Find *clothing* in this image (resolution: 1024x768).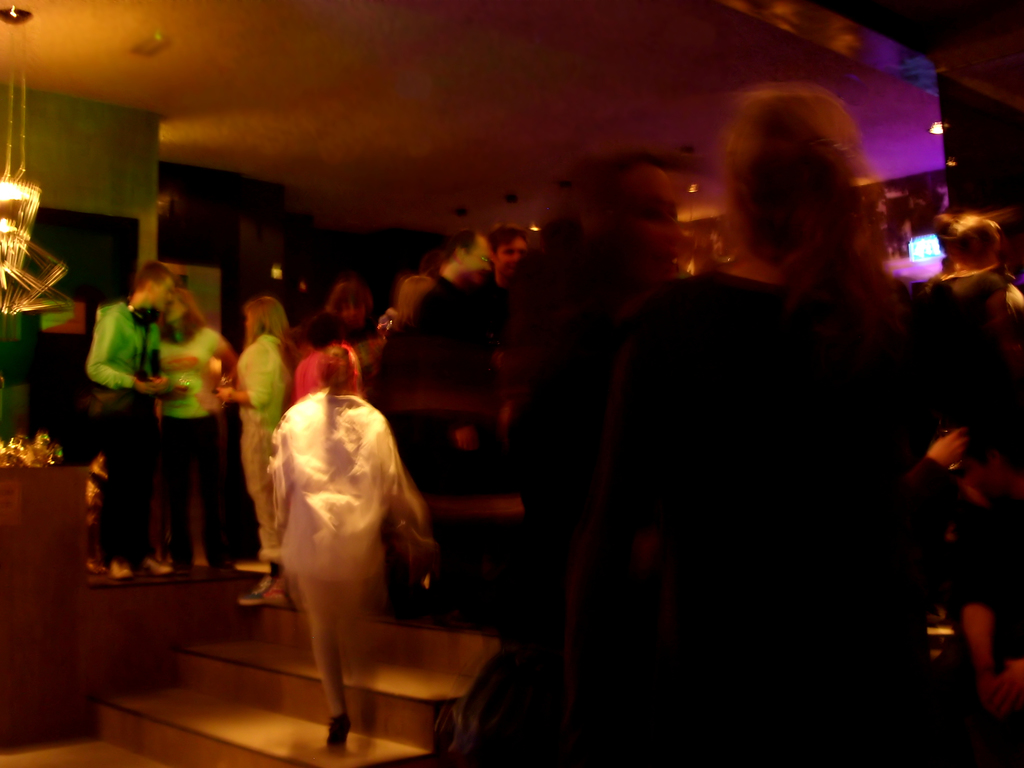
[612, 284, 996, 765].
